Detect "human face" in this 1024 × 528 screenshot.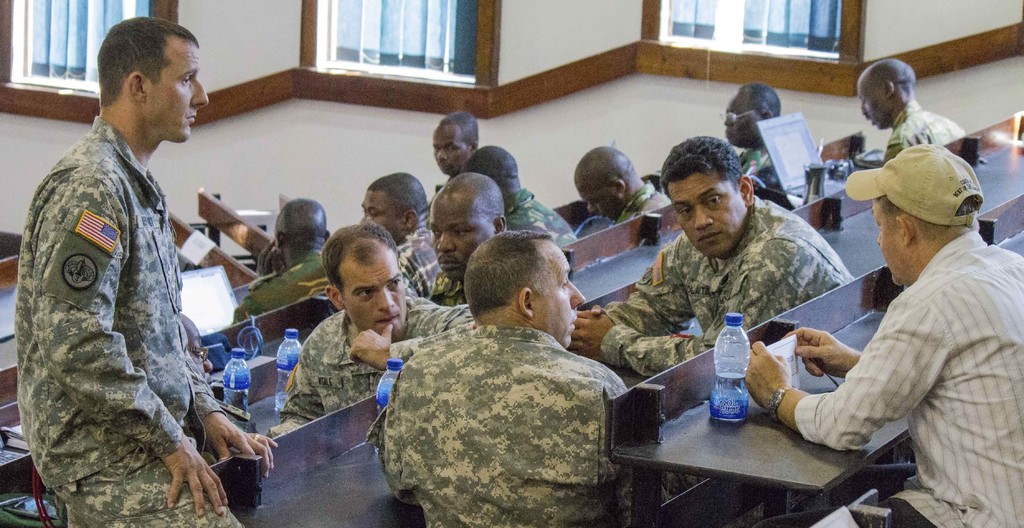
Detection: x1=362, y1=193, x2=404, y2=243.
